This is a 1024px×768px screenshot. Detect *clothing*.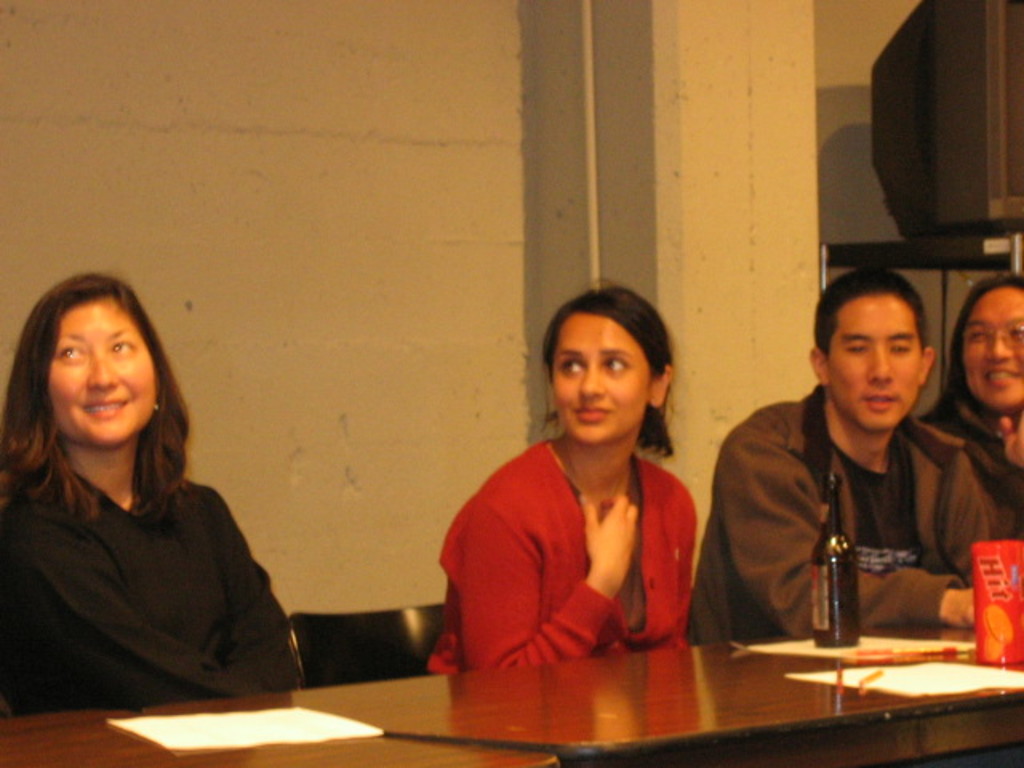
select_region(693, 387, 1011, 634).
